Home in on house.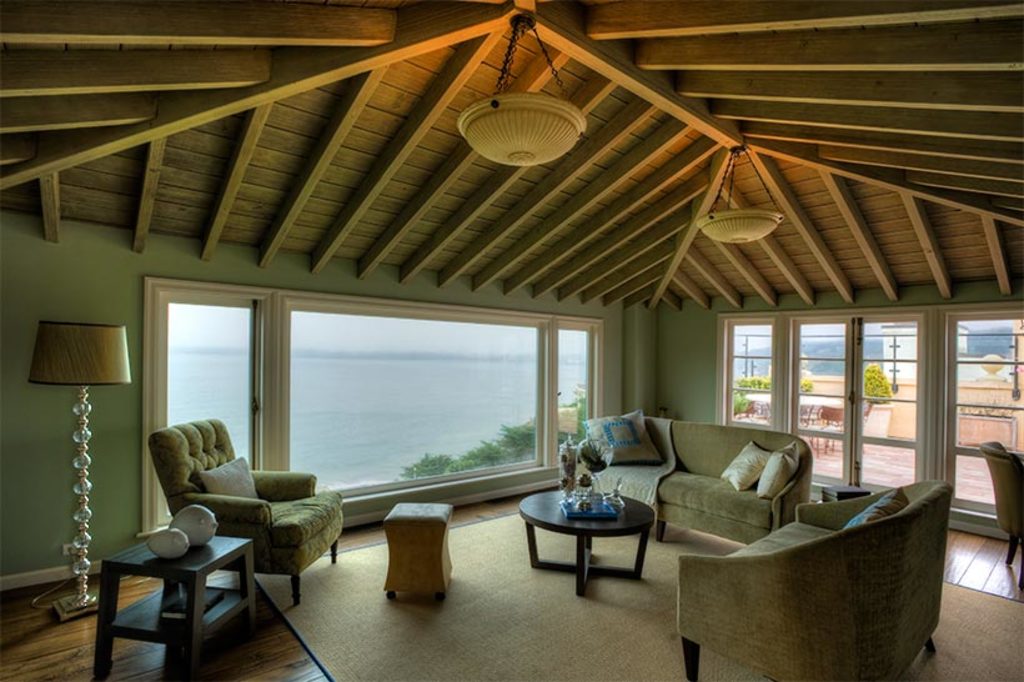
Homed in at box=[32, 54, 1010, 666].
